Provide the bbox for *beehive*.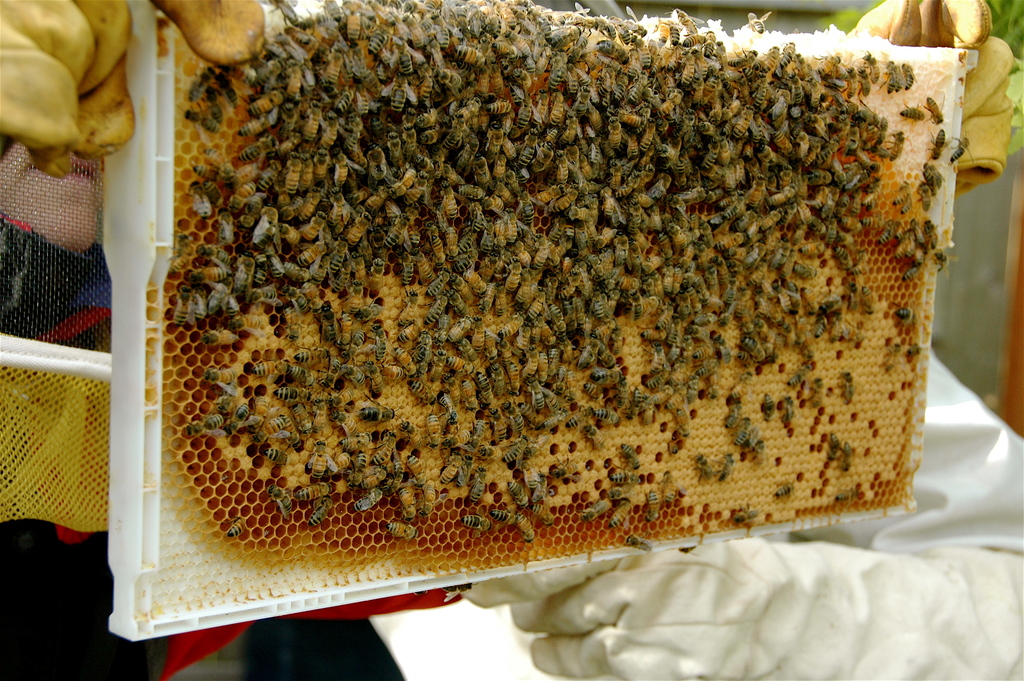
bbox=[96, 0, 979, 643].
